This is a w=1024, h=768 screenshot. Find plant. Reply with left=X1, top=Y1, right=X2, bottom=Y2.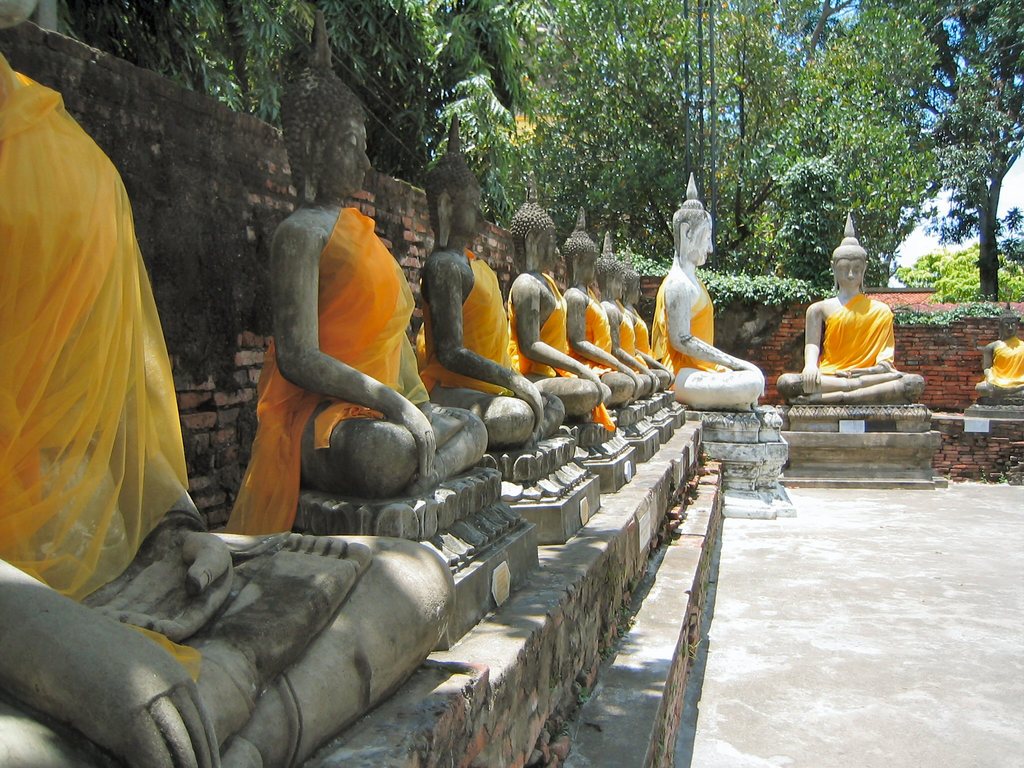
left=994, top=468, right=1014, bottom=484.
